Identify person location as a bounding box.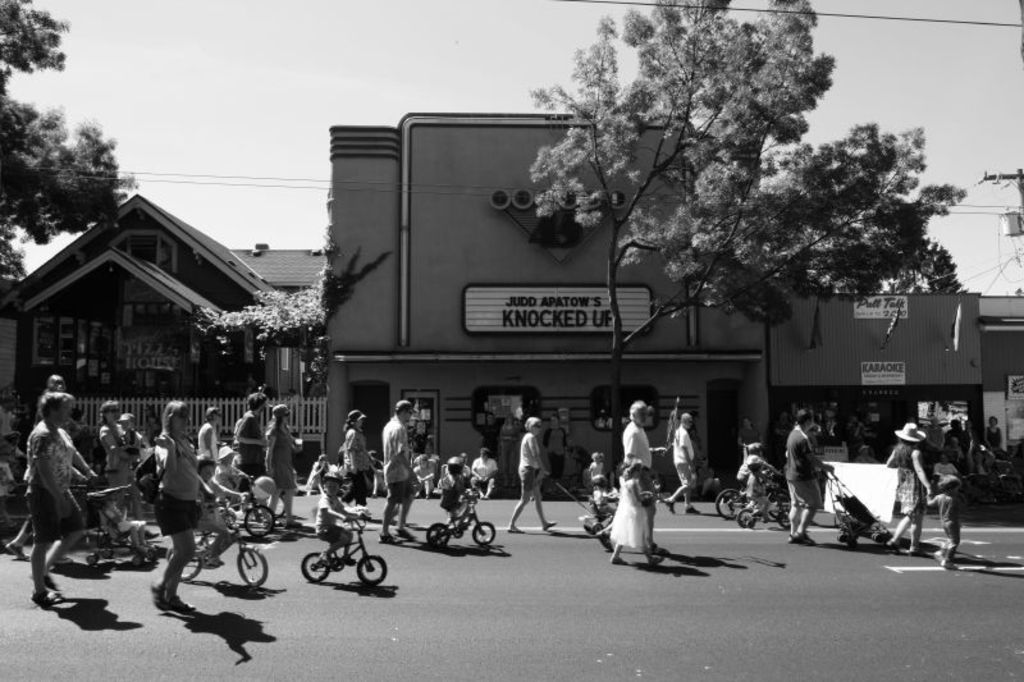
506:413:558:532.
